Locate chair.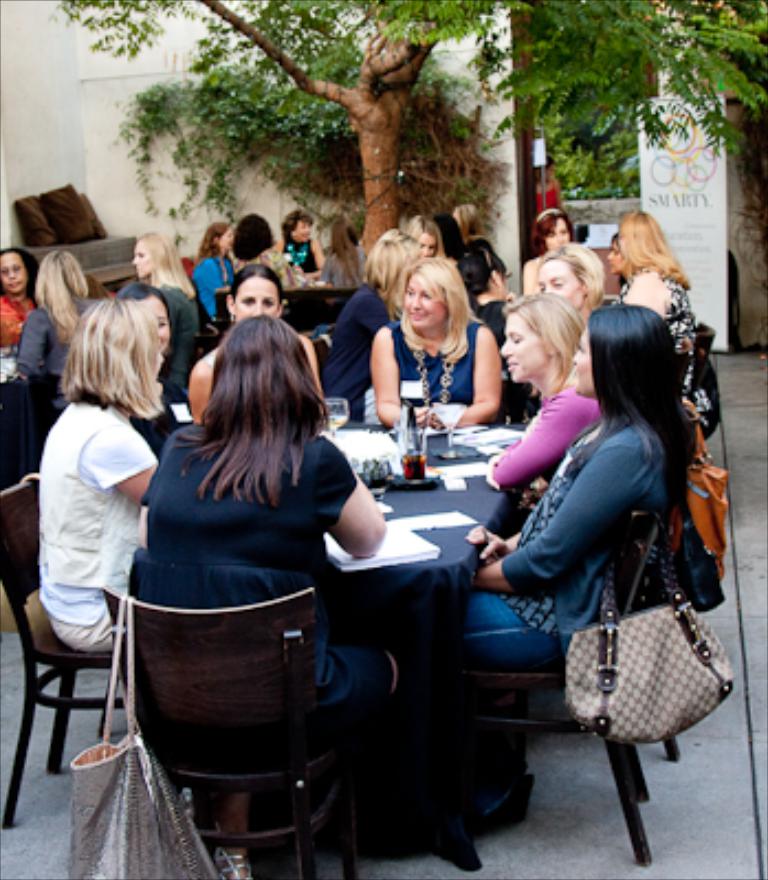
Bounding box: (x1=213, y1=286, x2=238, y2=334).
